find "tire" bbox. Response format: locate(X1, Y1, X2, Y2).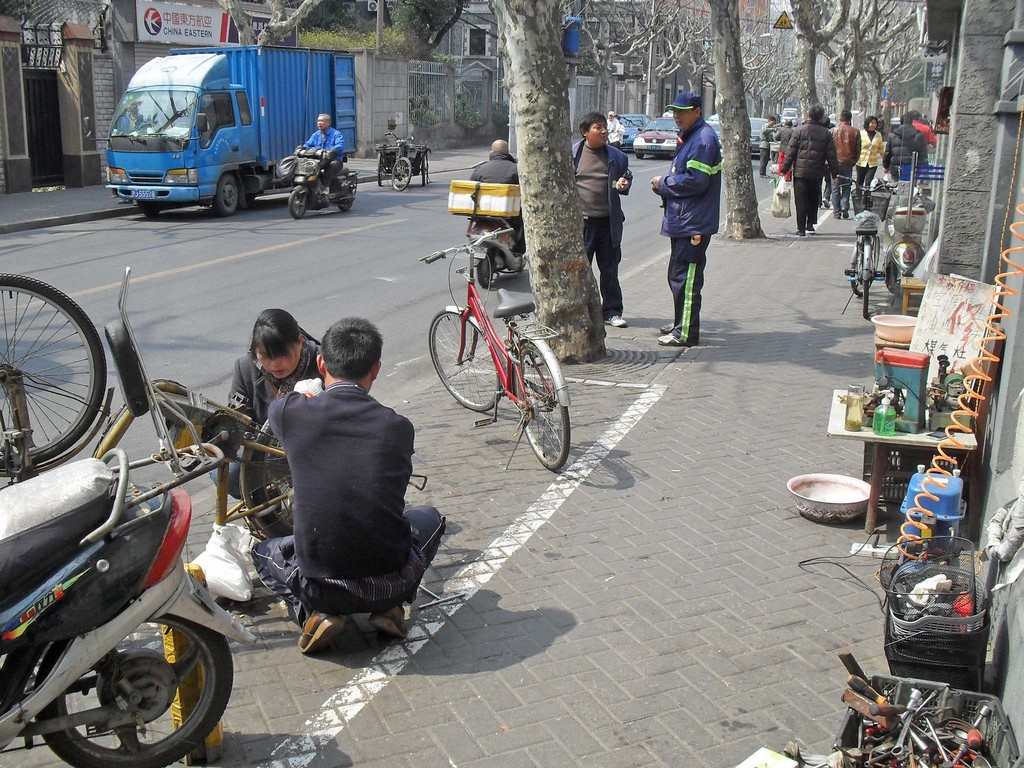
locate(287, 188, 308, 221).
